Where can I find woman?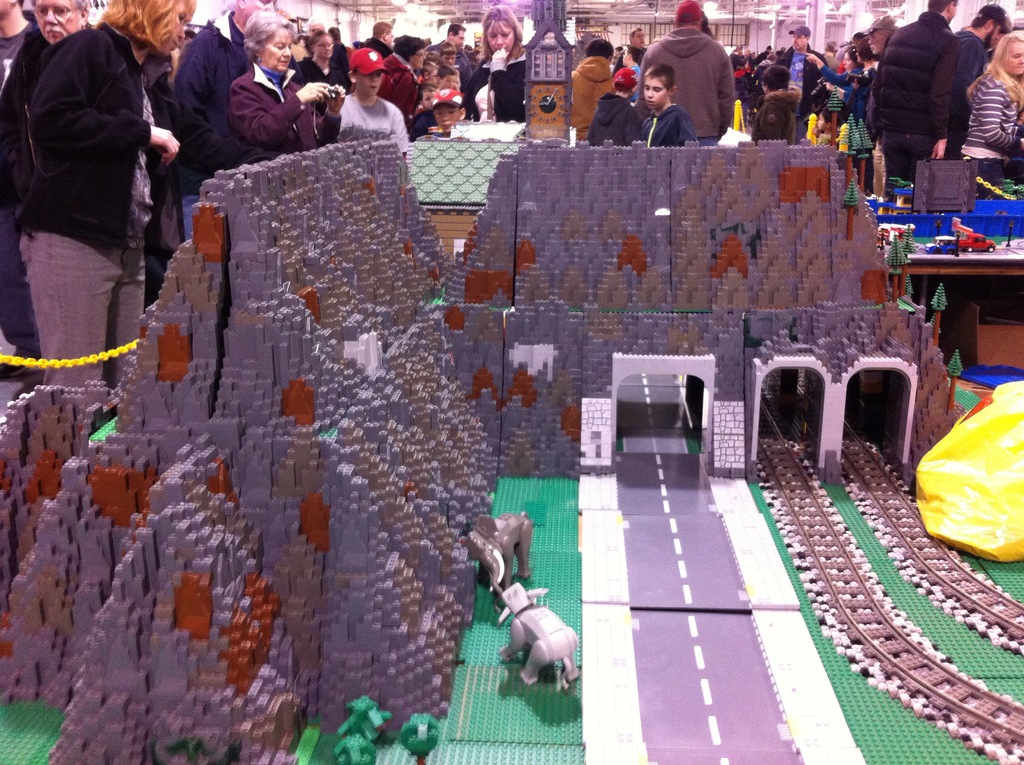
You can find it at (296,29,347,115).
